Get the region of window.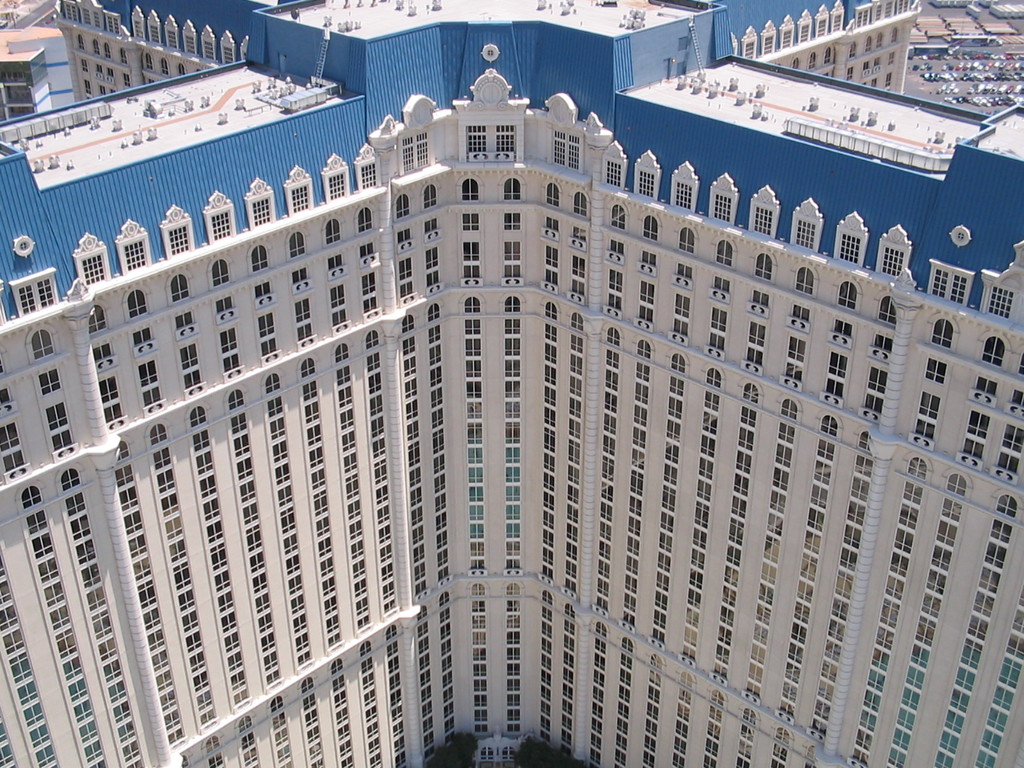
(193, 450, 212, 474).
